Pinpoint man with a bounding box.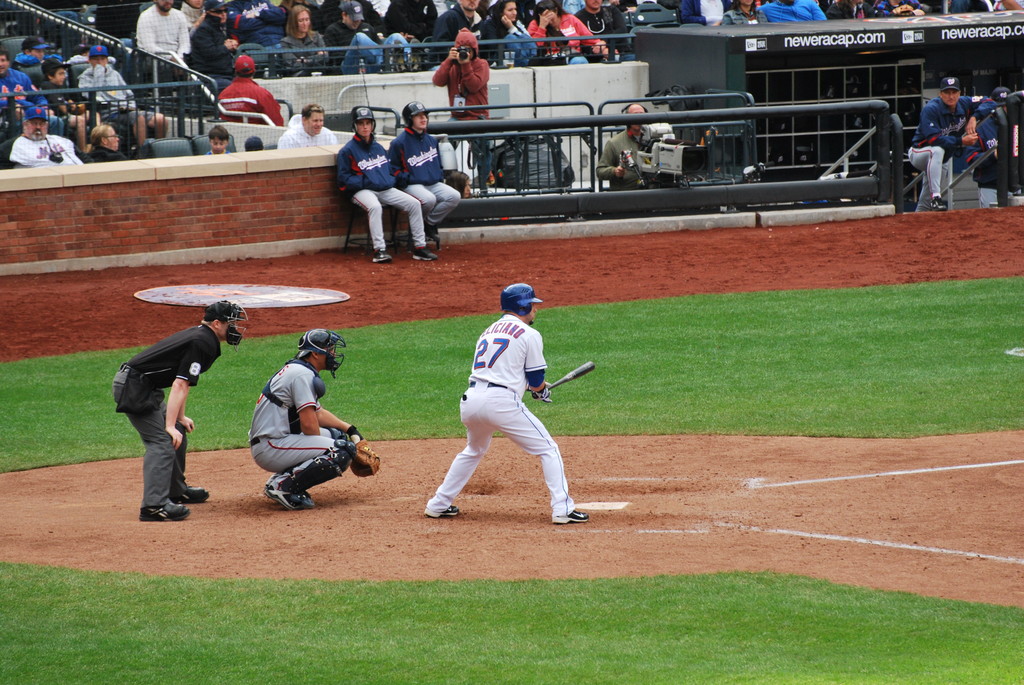
(976,84,1023,204).
